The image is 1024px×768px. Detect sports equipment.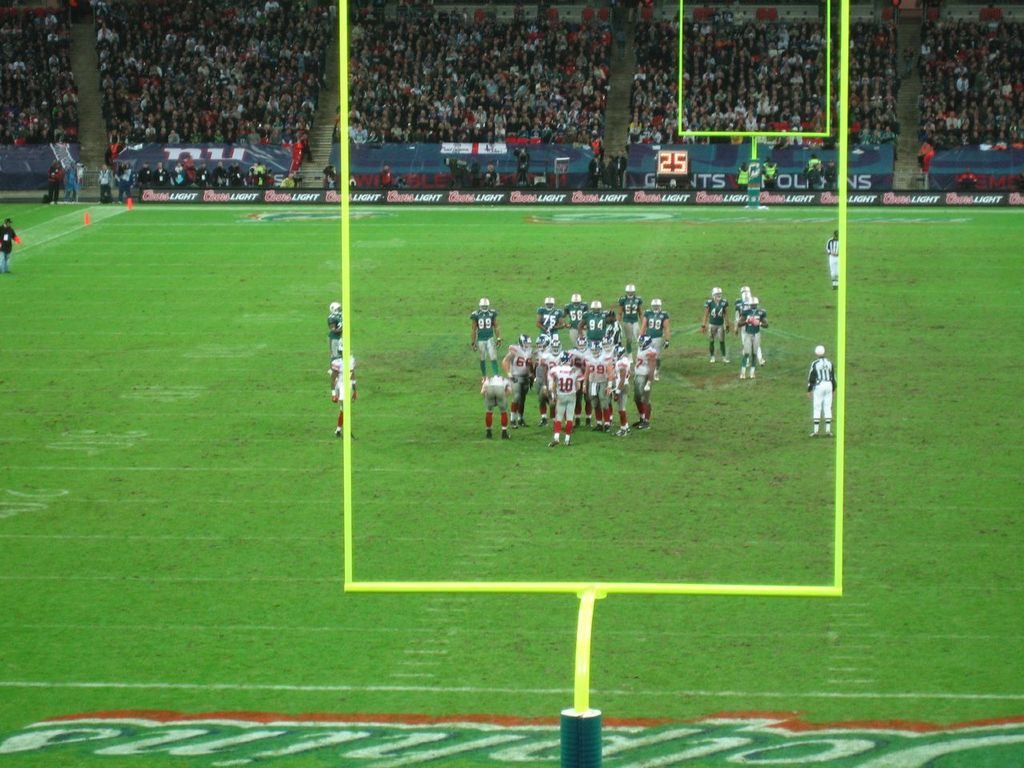
Detection: [590, 301, 602, 315].
